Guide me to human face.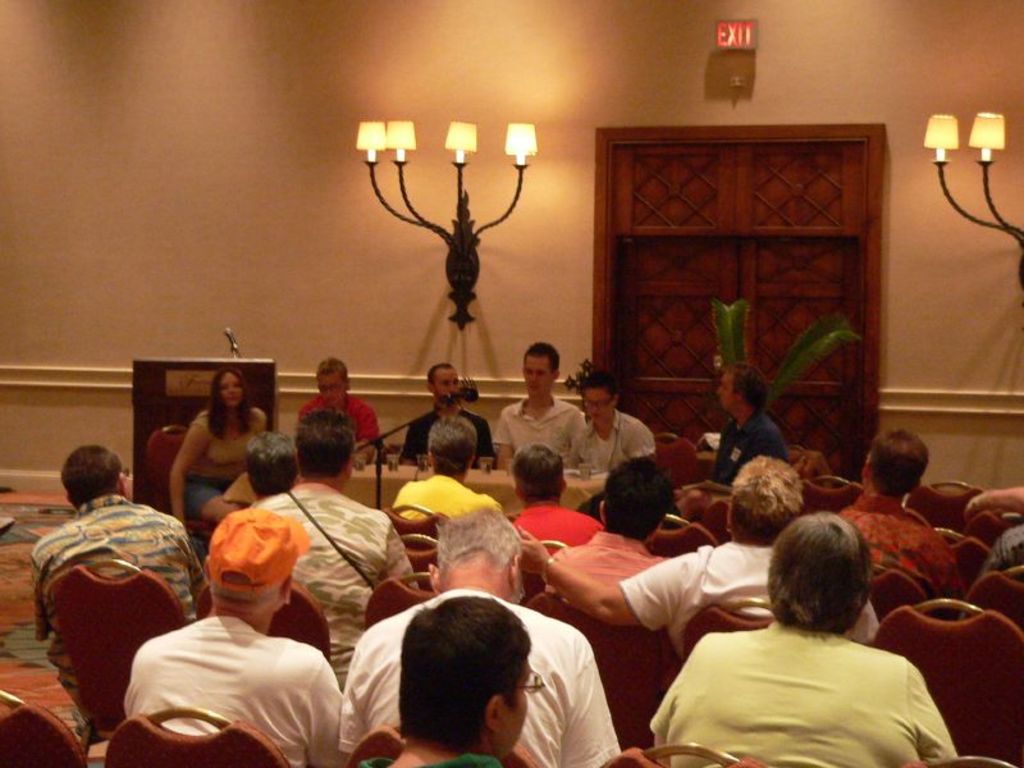
Guidance: left=319, top=375, right=347, bottom=407.
